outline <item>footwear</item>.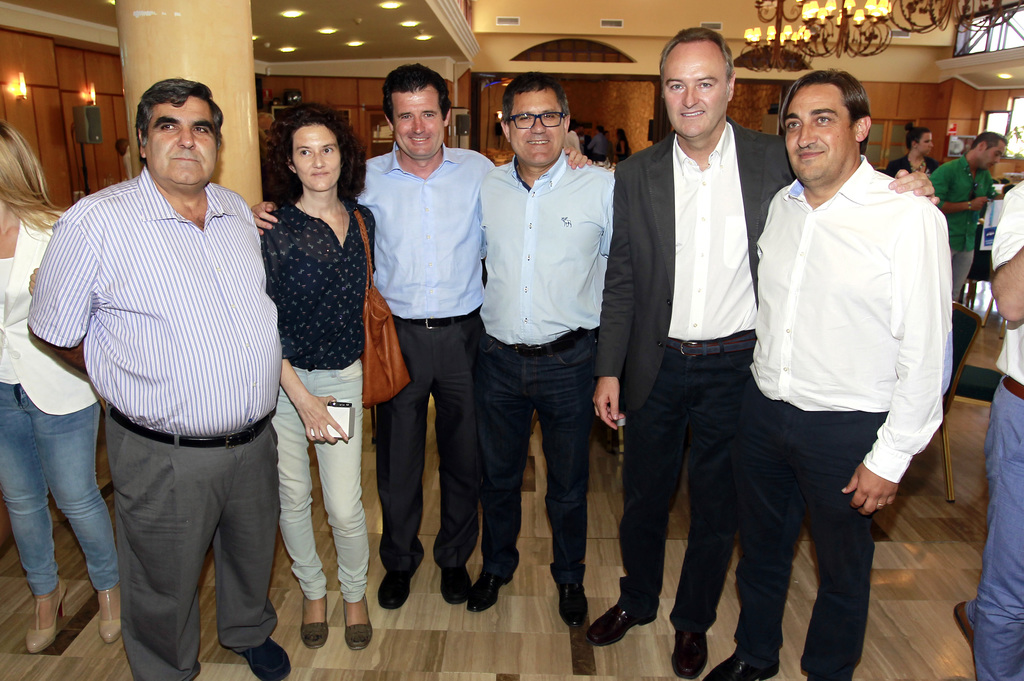
Outline: bbox(241, 641, 288, 680).
